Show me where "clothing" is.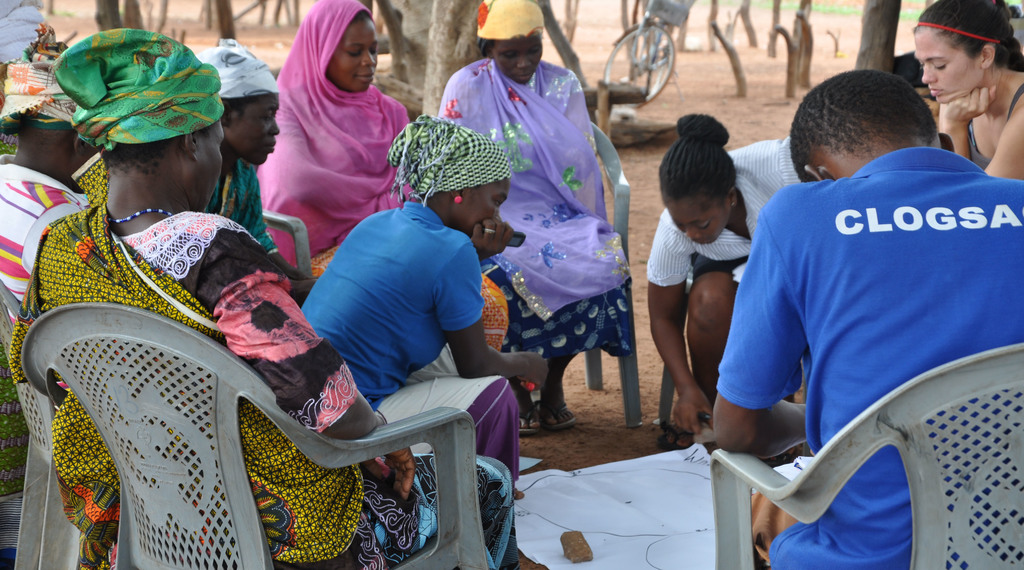
"clothing" is at (left=650, top=136, right=803, bottom=295).
